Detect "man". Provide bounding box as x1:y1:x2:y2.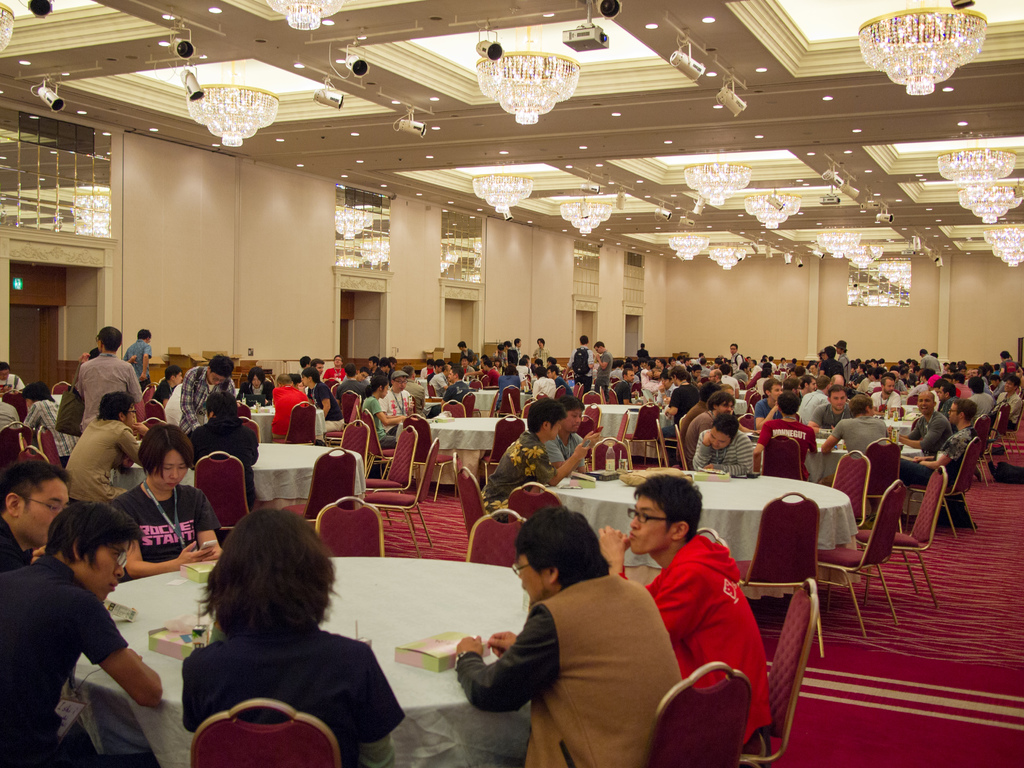
752:374:792:431.
